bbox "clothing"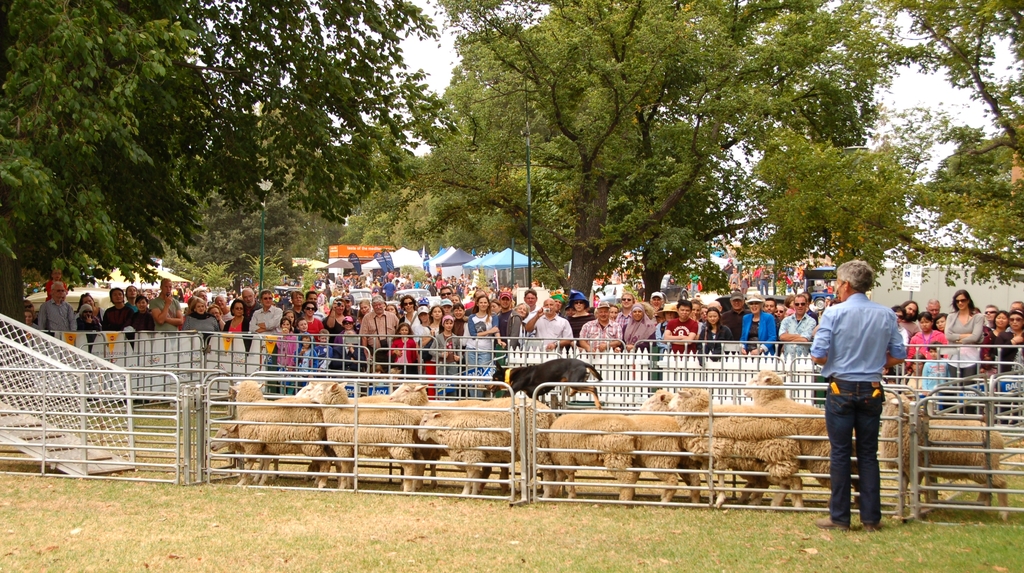
781/309/817/359
